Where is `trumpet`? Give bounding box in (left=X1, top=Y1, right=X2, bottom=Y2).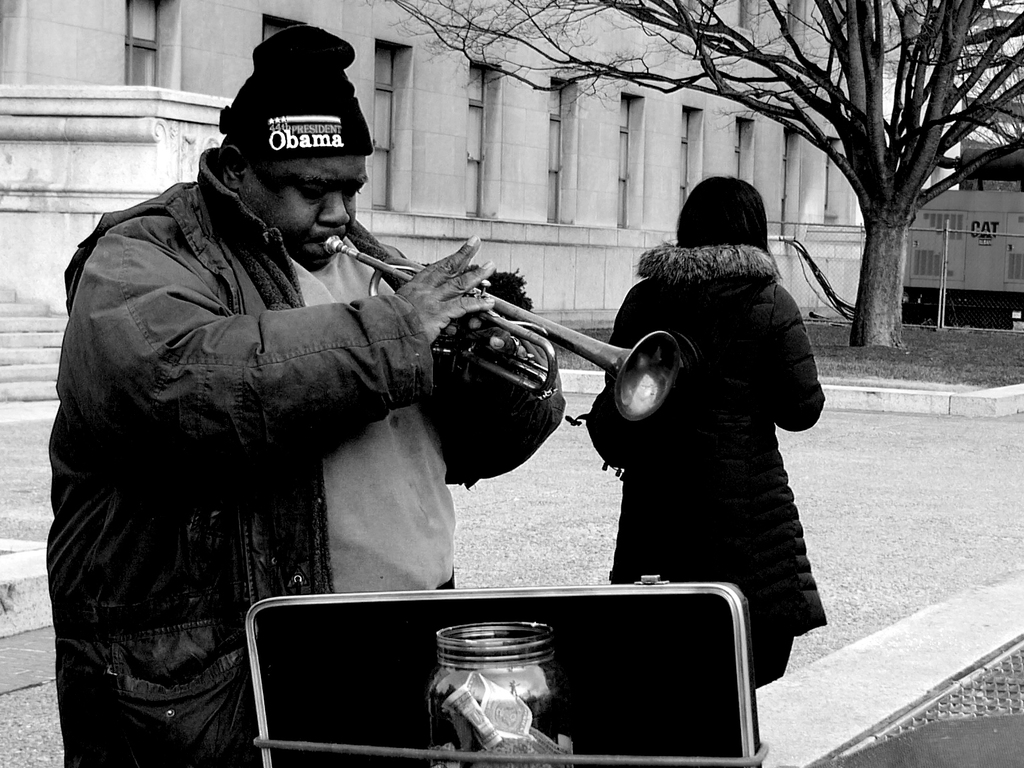
(left=352, top=212, right=707, bottom=438).
